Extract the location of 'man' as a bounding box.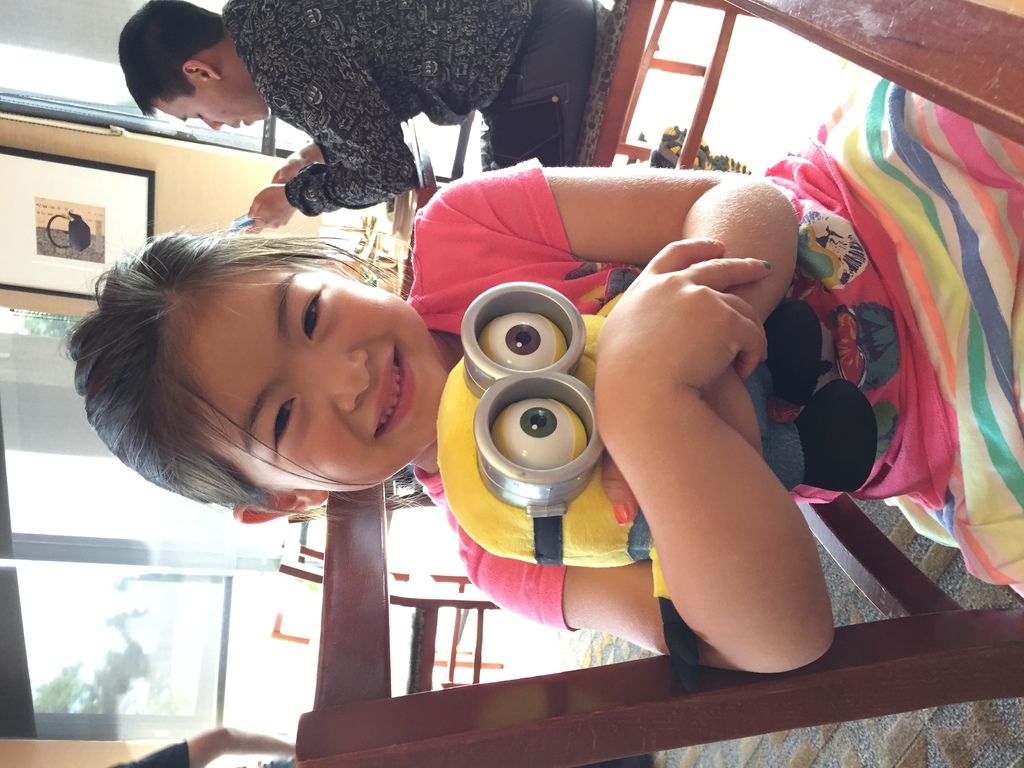
bbox=[111, 0, 602, 244].
